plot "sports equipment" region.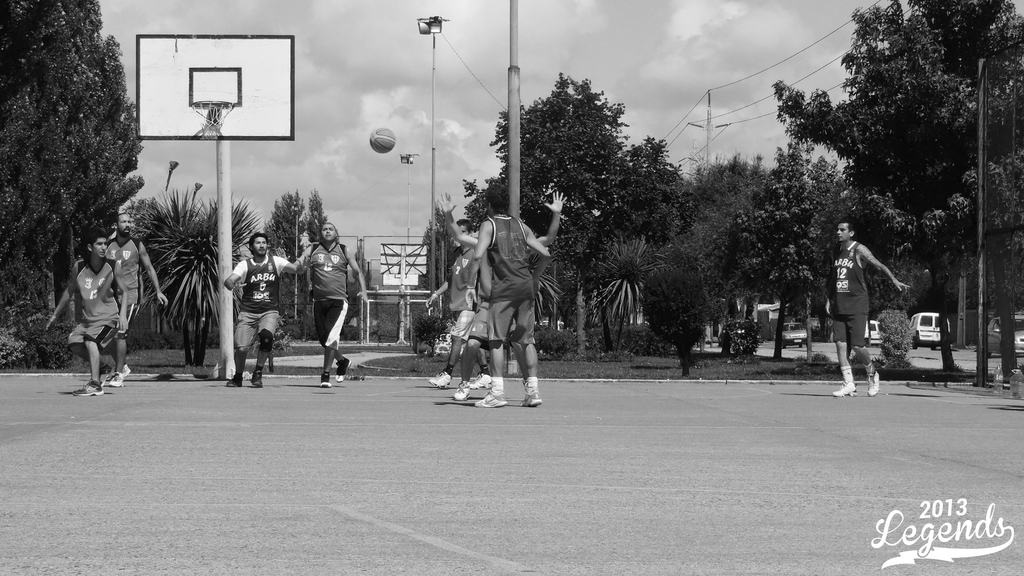
Plotted at box=[99, 365, 113, 380].
